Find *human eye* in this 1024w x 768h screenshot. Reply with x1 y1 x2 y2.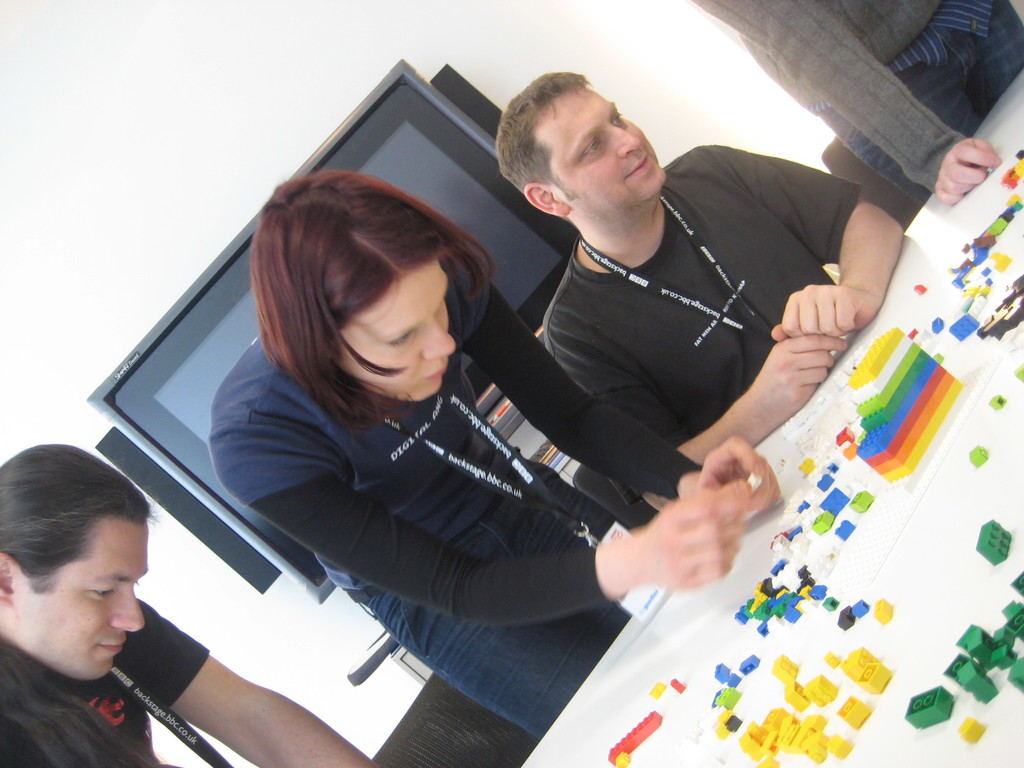
86 579 116 600.
